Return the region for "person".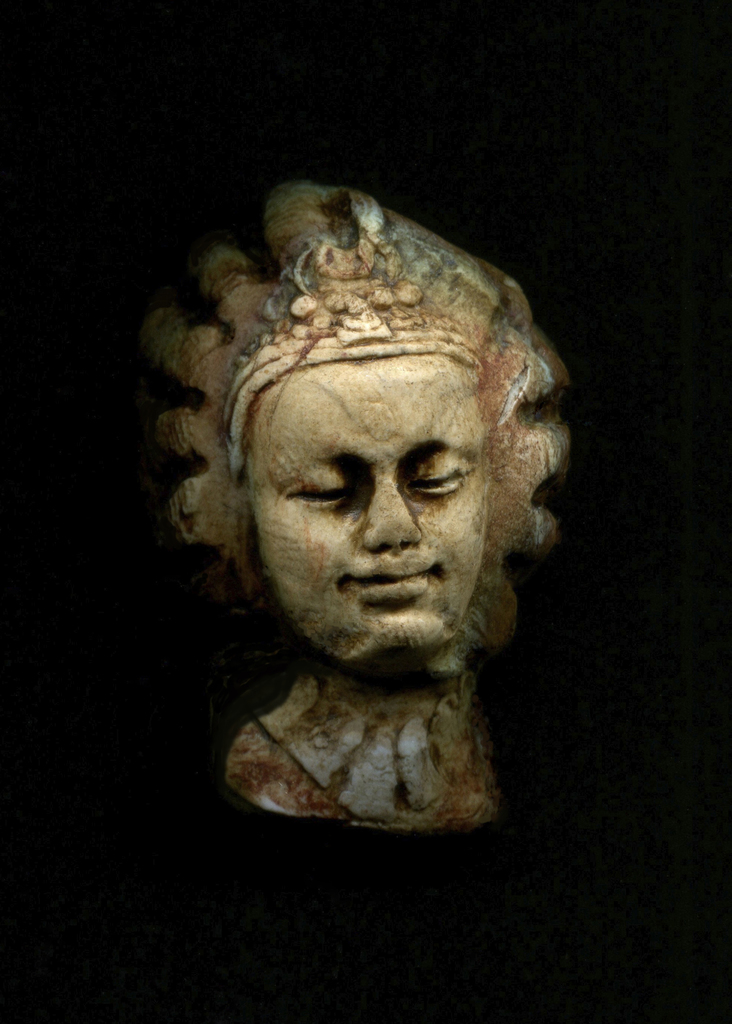
rect(225, 348, 495, 824).
